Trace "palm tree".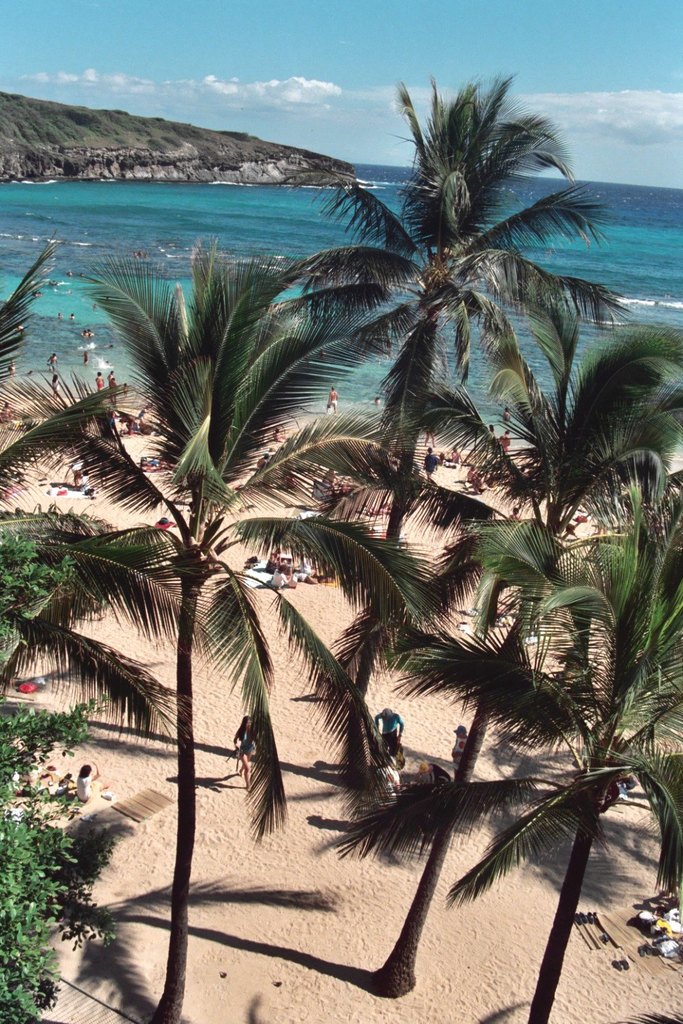
Traced to locate(8, 238, 500, 1023).
